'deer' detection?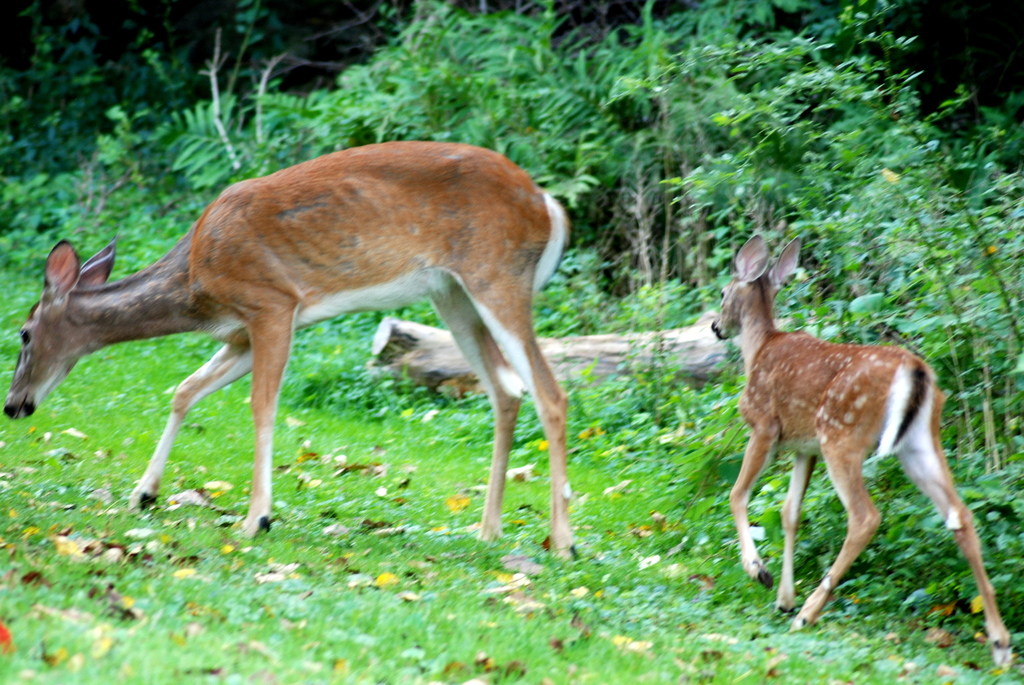
[710, 234, 1012, 669]
